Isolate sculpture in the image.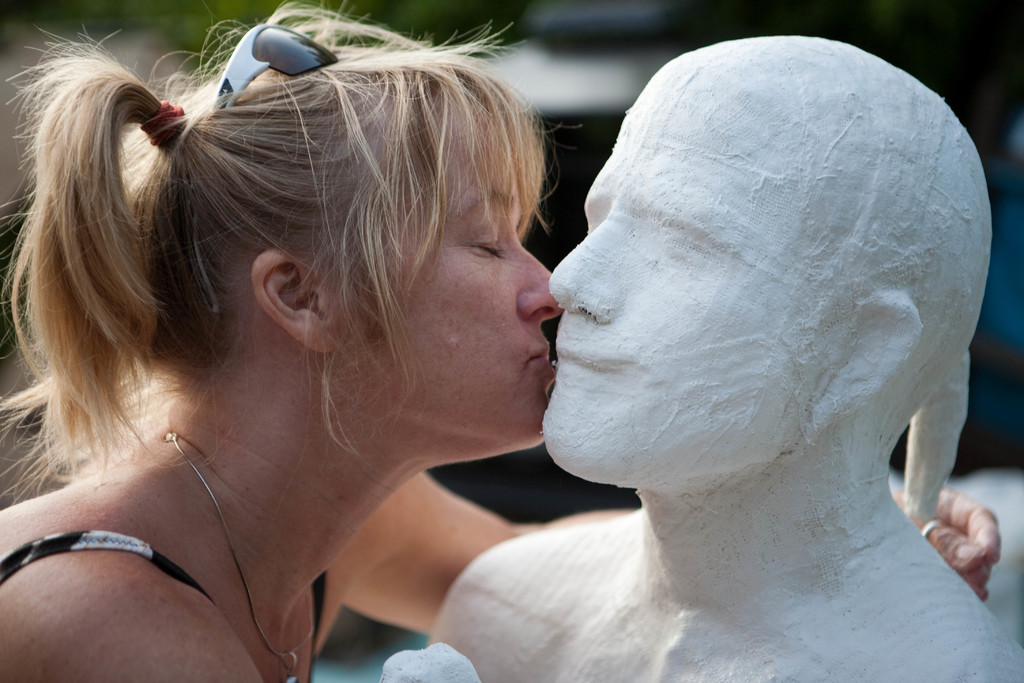
Isolated region: <bbox>497, 35, 1012, 679</bbox>.
